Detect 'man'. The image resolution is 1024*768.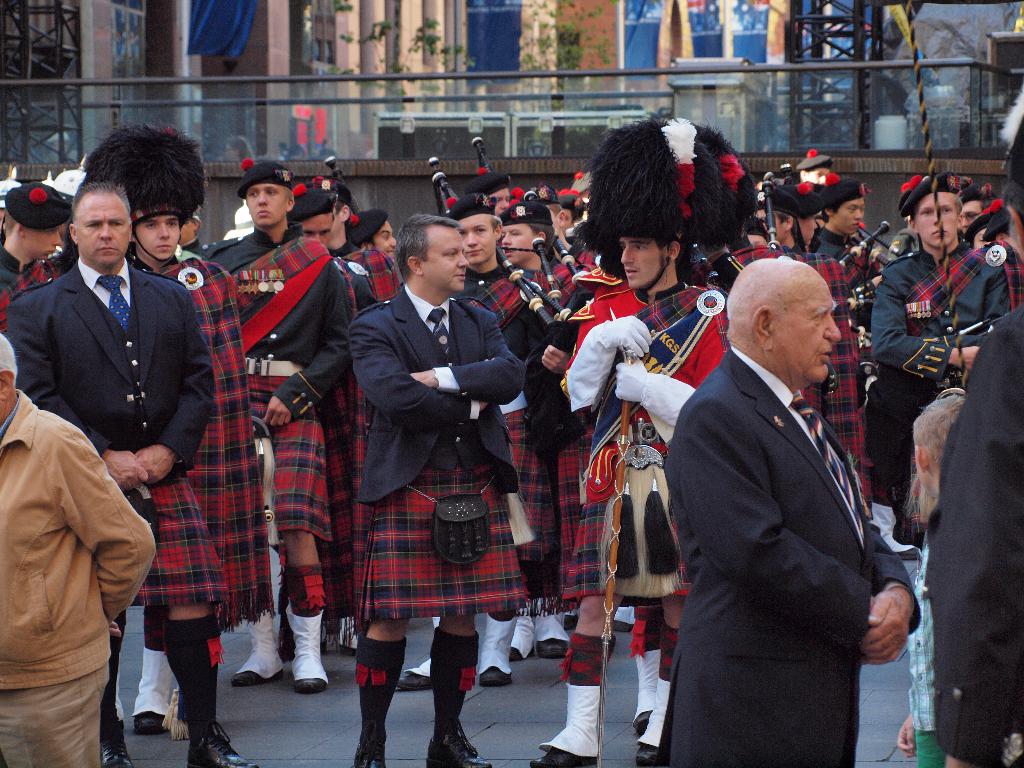
bbox(220, 164, 351, 692).
